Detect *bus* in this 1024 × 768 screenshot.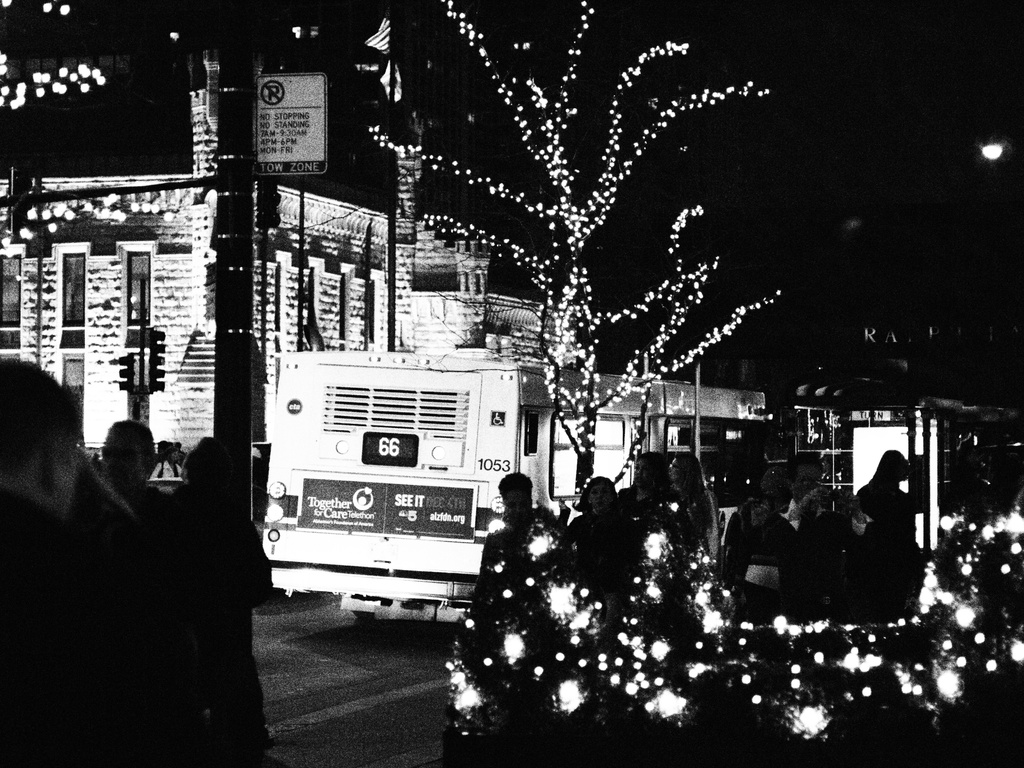
Detection: 266/352/774/632.
